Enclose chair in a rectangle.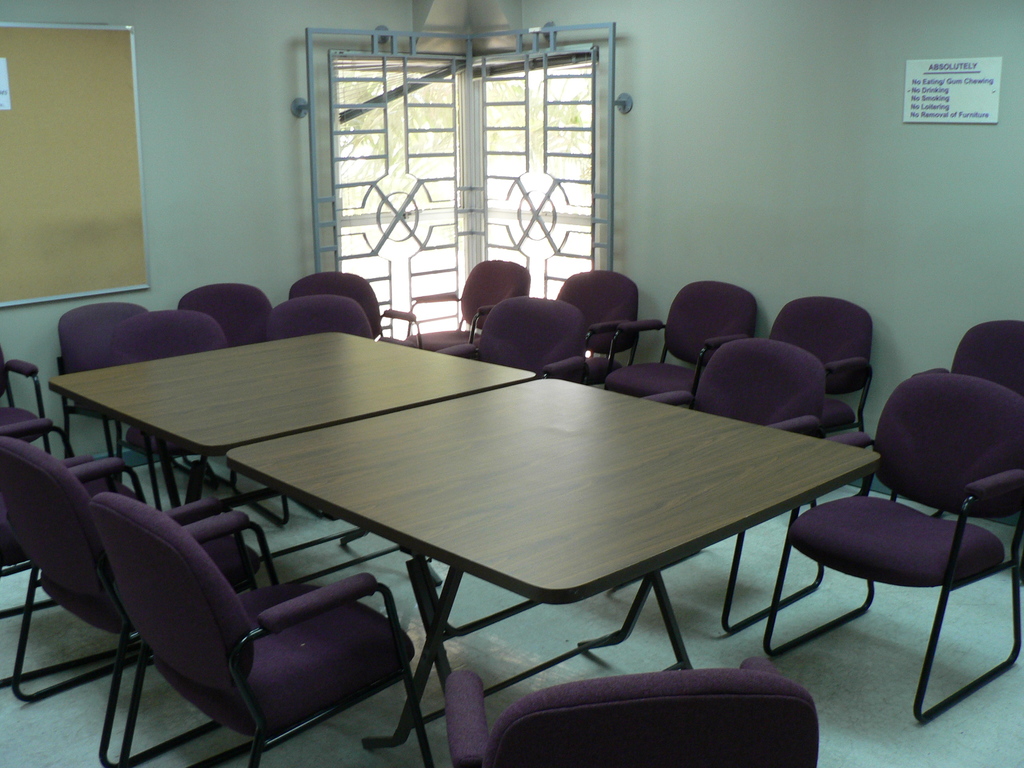
detection(807, 352, 1020, 720).
